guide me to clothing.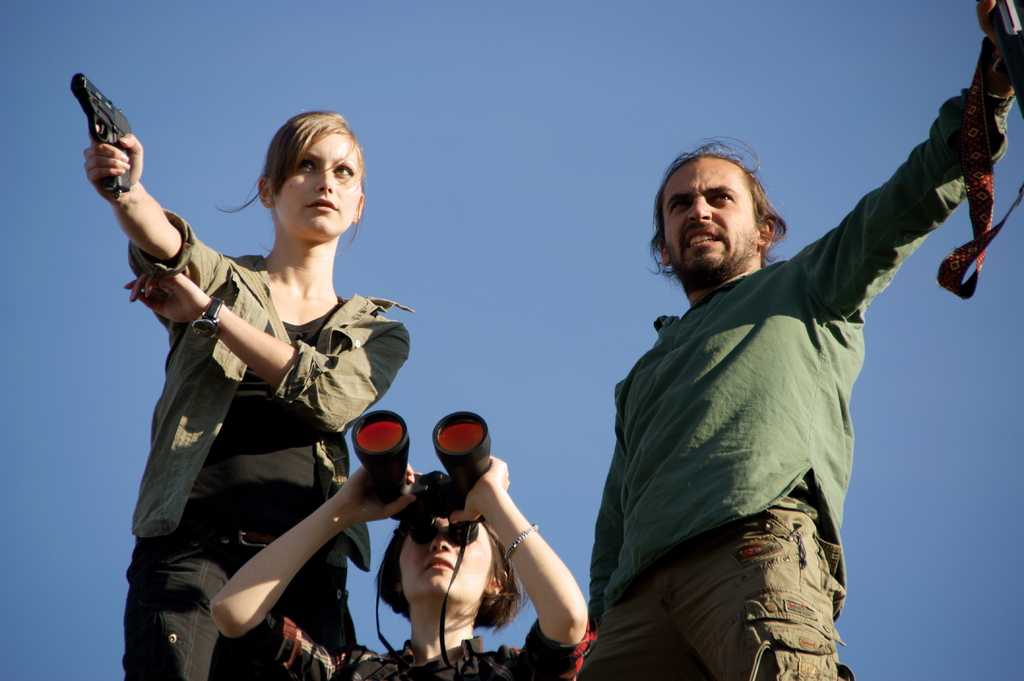
Guidance: rect(572, 156, 925, 674).
